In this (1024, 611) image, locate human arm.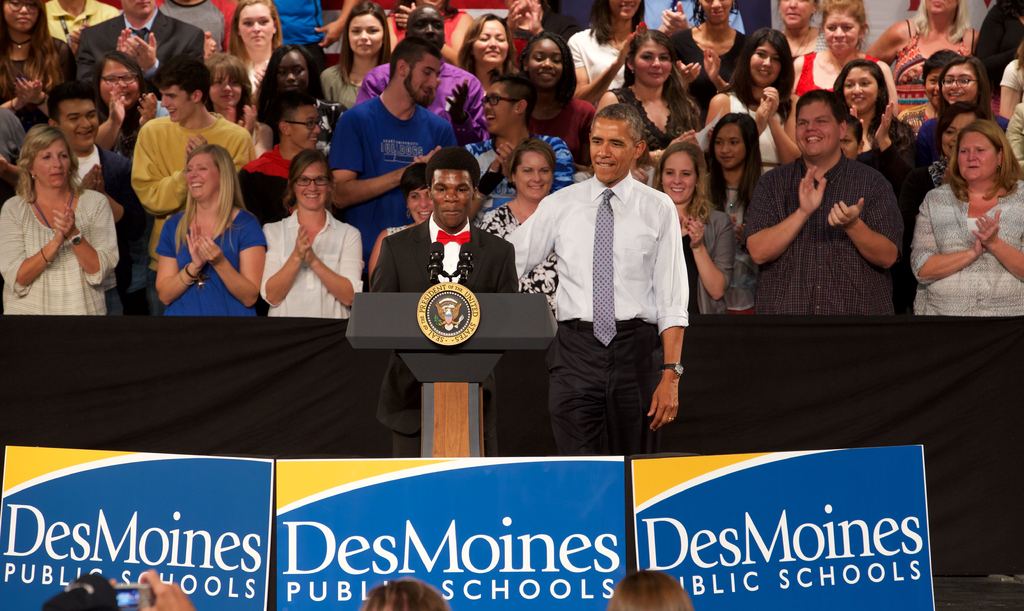
Bounding box: 6:75:54:112.
